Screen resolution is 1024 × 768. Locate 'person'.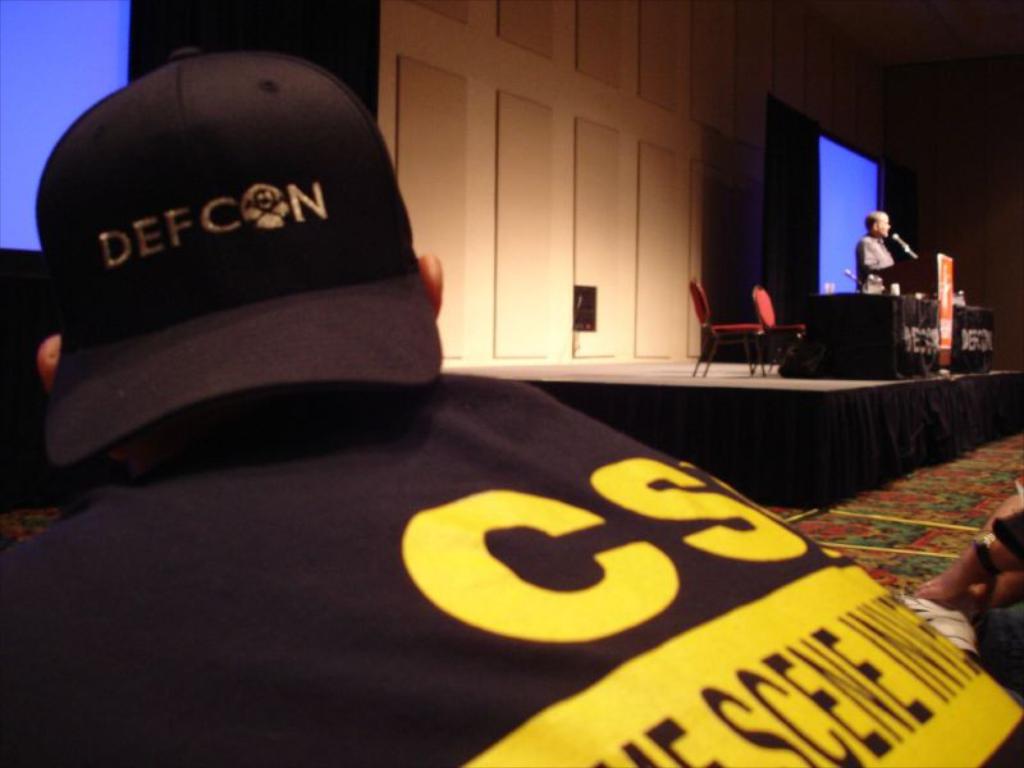
x1=851 y1=212 x2=902 y2=291.
